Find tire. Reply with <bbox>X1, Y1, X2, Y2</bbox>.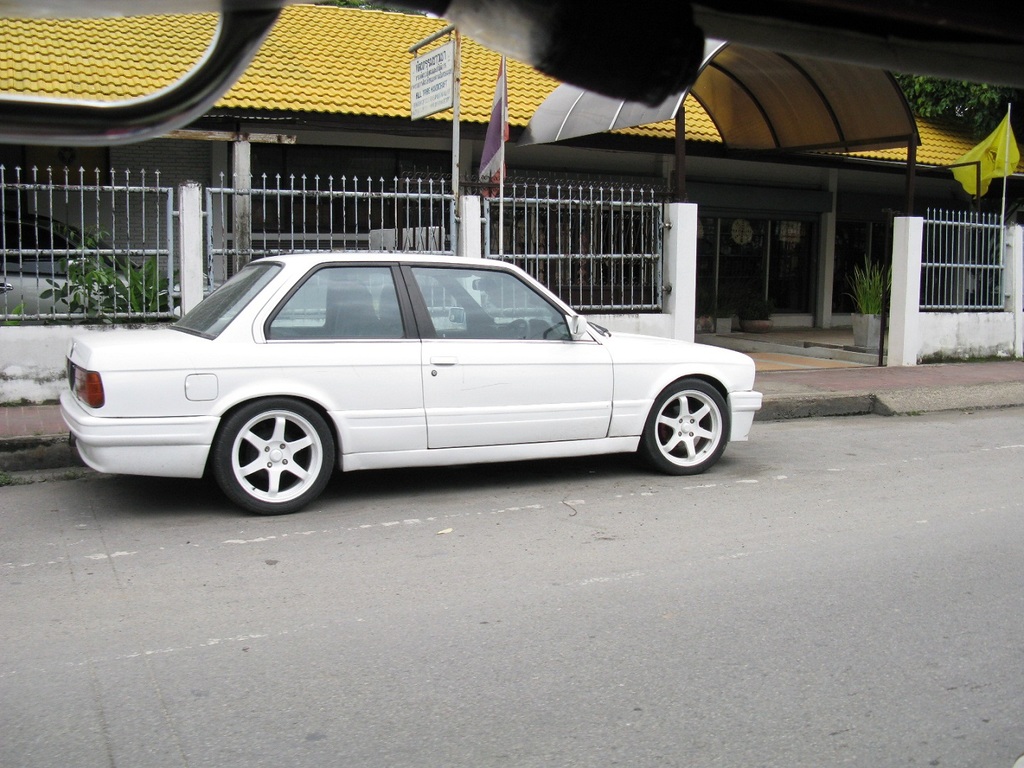
<bbox>644, 376, 732, 473</bbox>.
